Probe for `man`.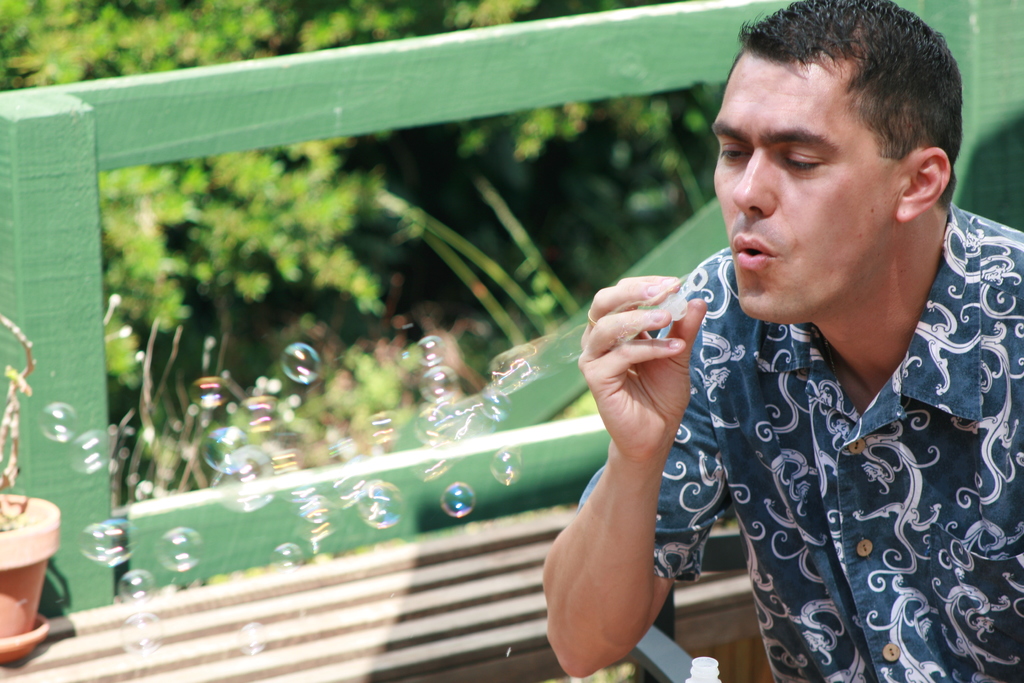
Probe result: 550:2:1014:675.
